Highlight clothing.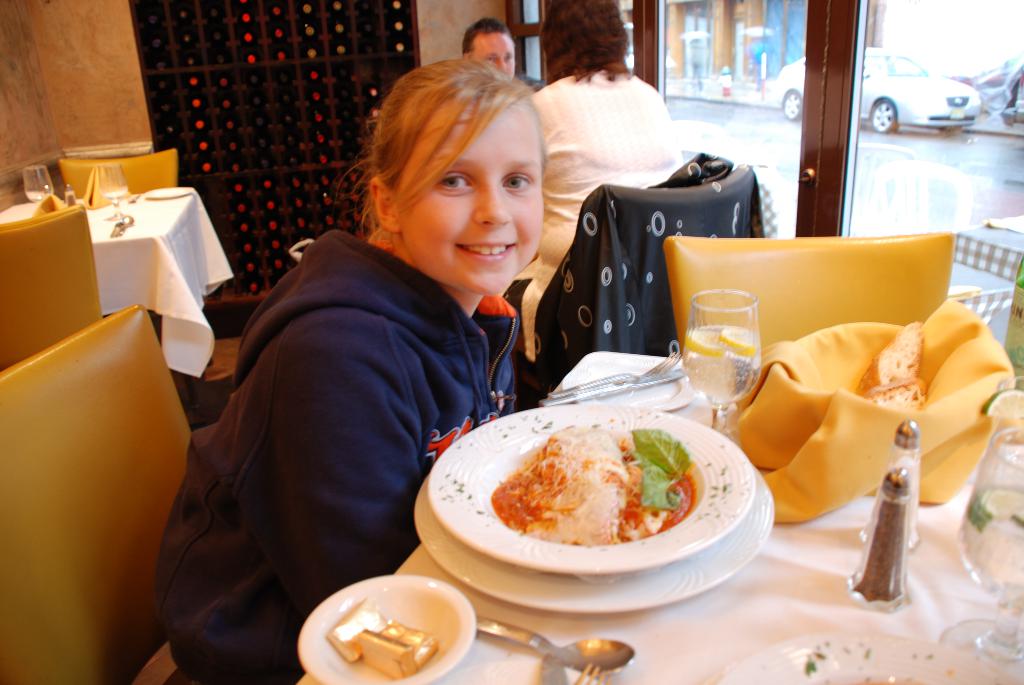
Highlighted region: [499, 65, 682, 365].
